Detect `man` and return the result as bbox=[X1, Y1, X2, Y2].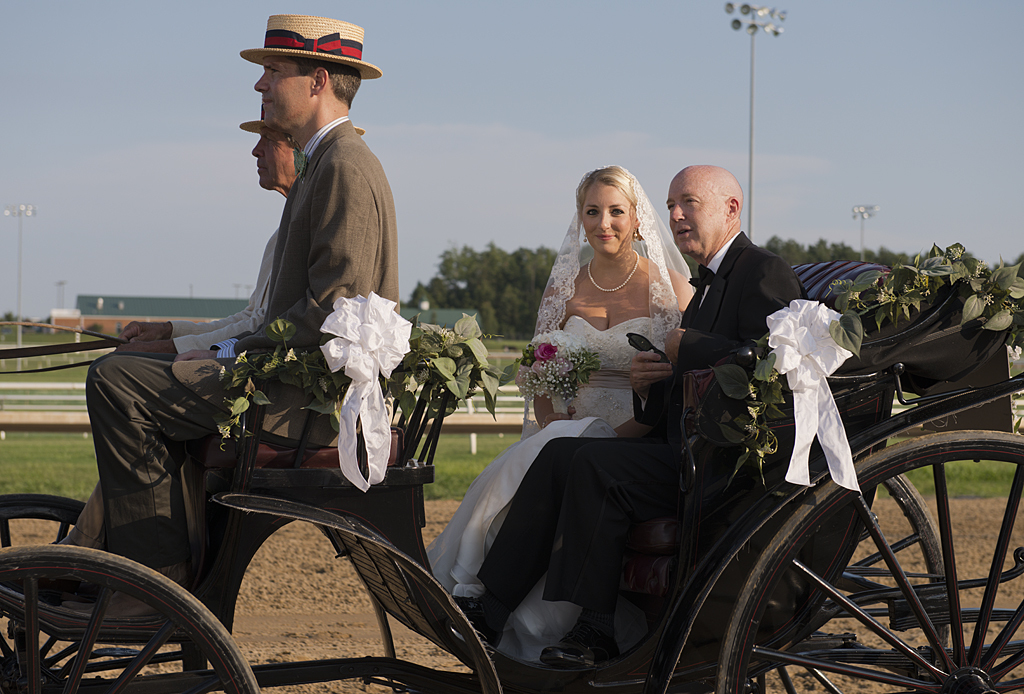
bbox=[47, 7, 402, 617].
